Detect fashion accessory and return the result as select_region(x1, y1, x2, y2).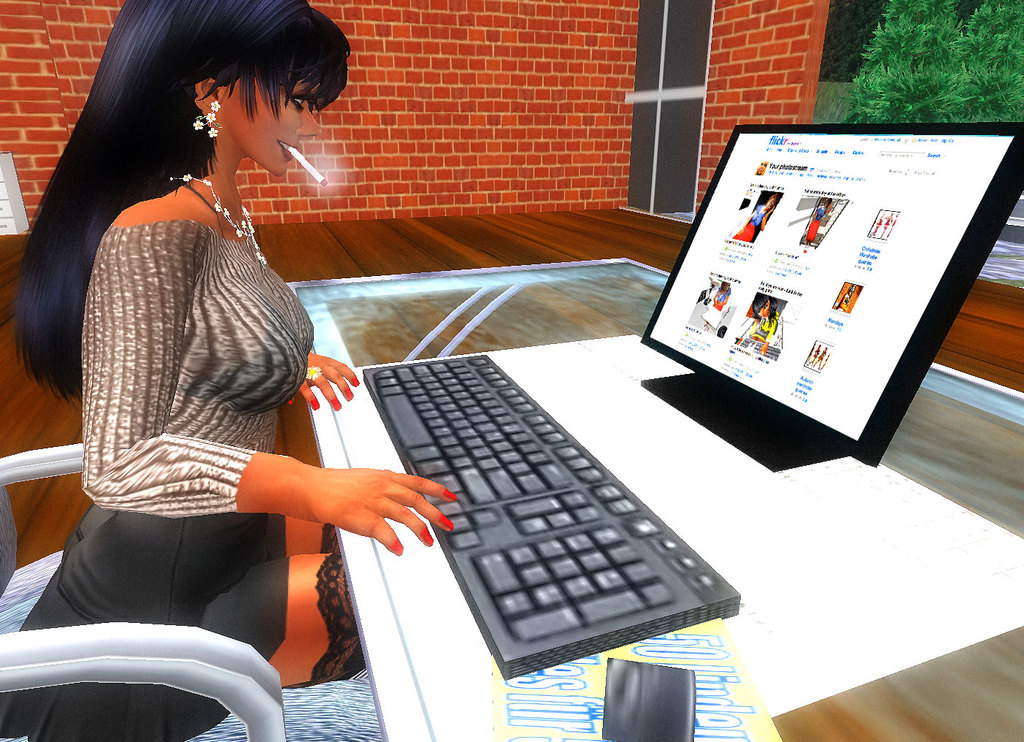
select_region(443, 490, 456, 496).
